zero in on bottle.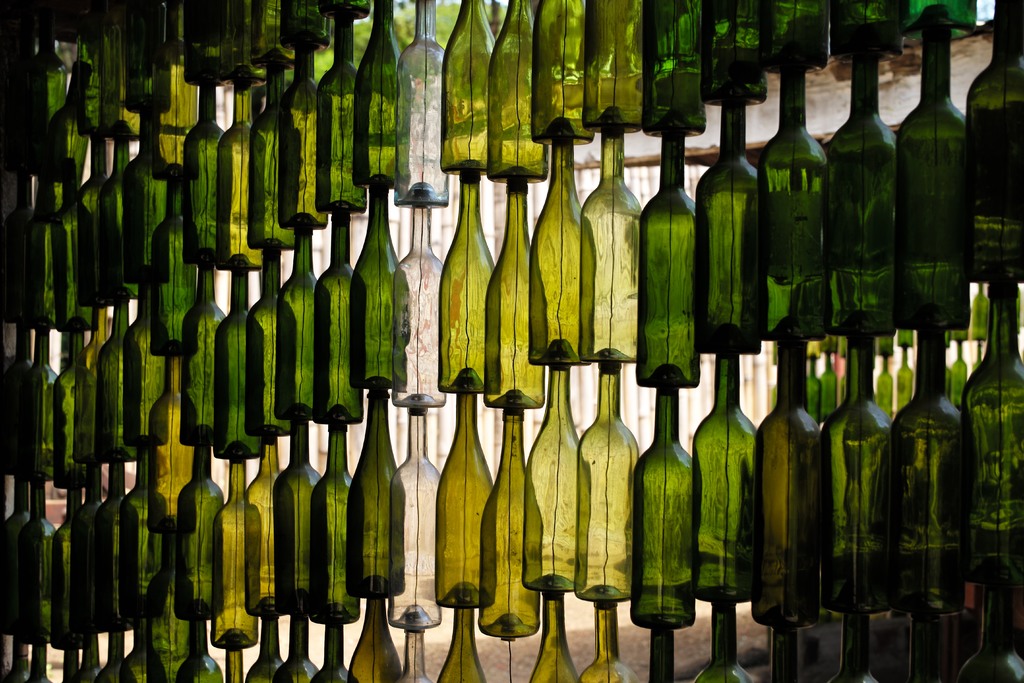
Zeroed in: [x1=272, y1=406, x2=327, y2=623].
